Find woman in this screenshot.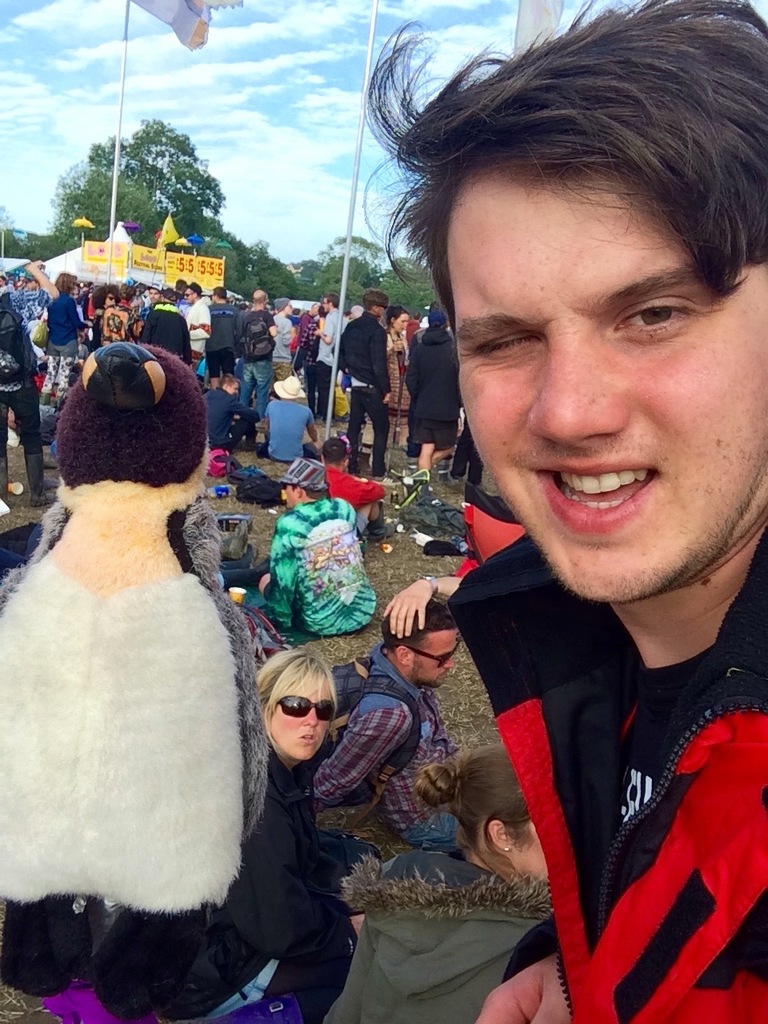
The bounding box for woman is pyautogui.locateOnScreen(307, 737, 550, 1023).
